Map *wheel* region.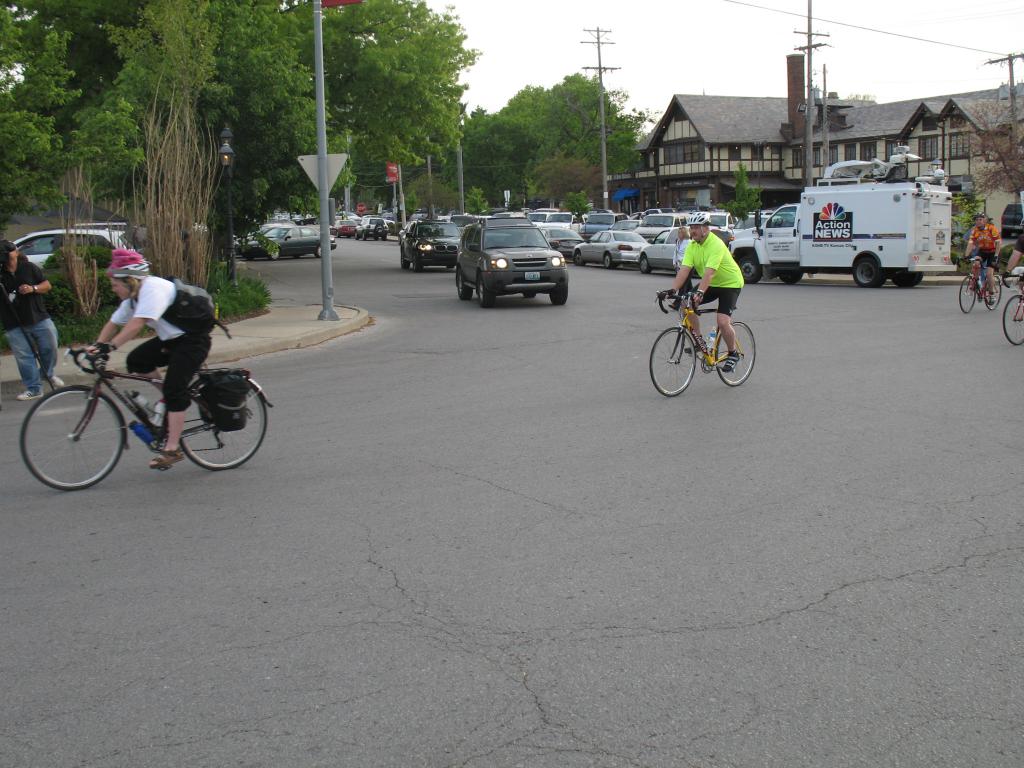
Mapped to (572,252,584,267).
